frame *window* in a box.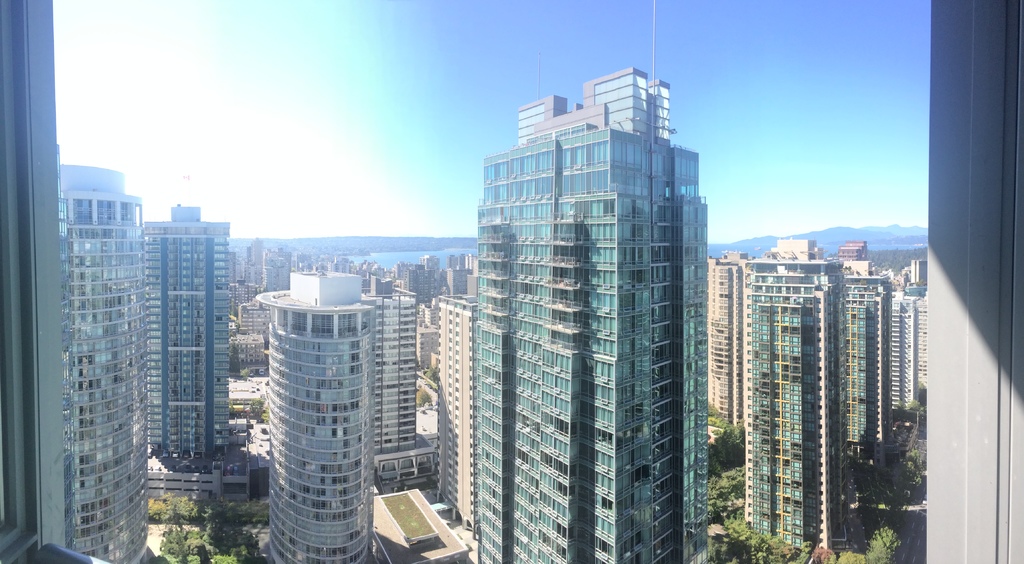
bbox(449, 370, 452, 378).
